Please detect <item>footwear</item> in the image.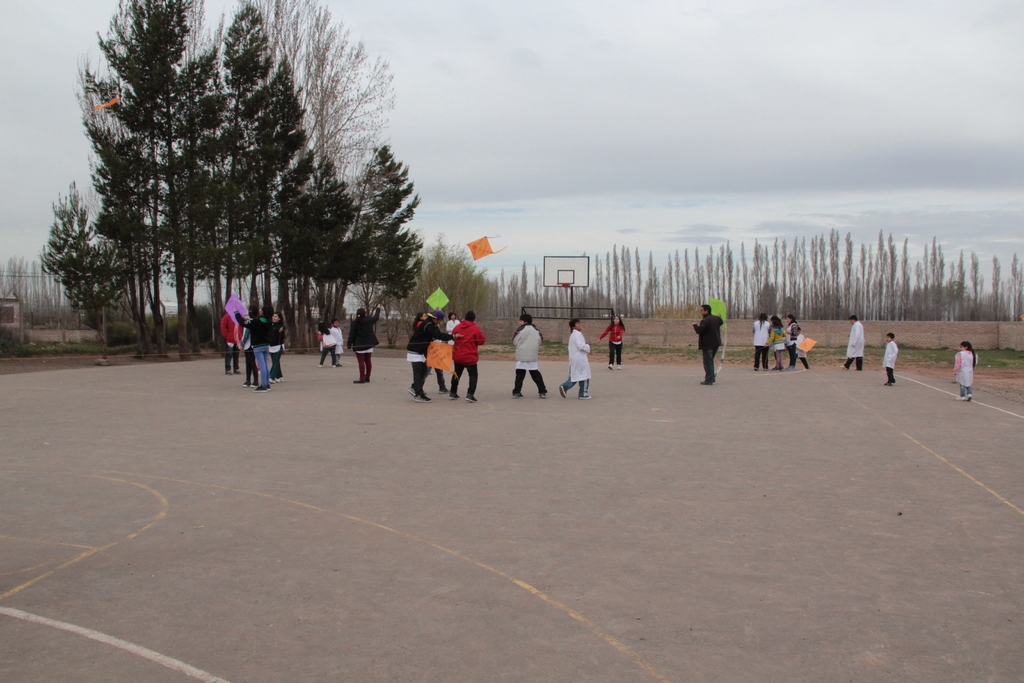
crop(559, 384, 568, 400).
